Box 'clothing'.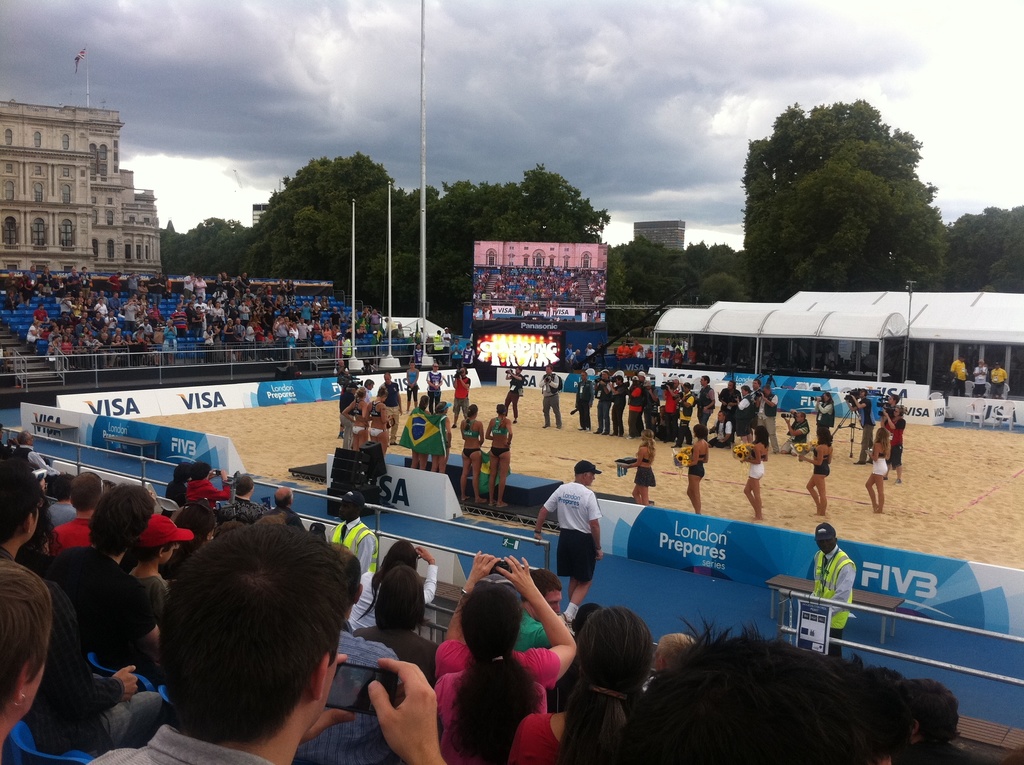
813:449:830:476.
